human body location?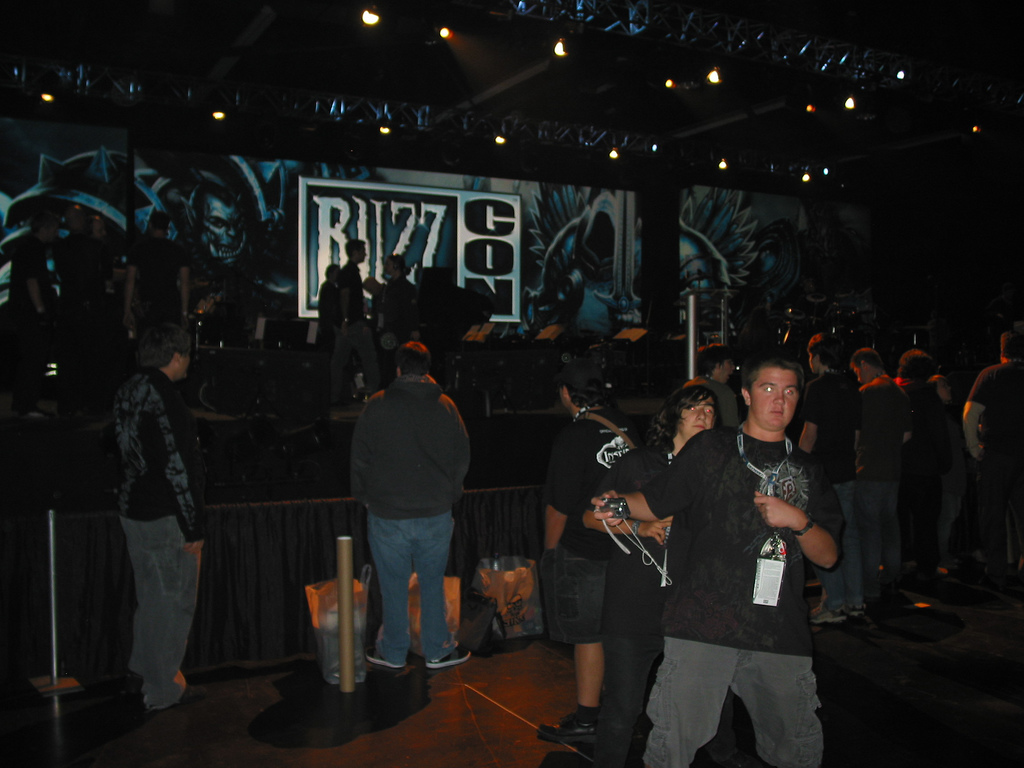
[902,351,932,592]
